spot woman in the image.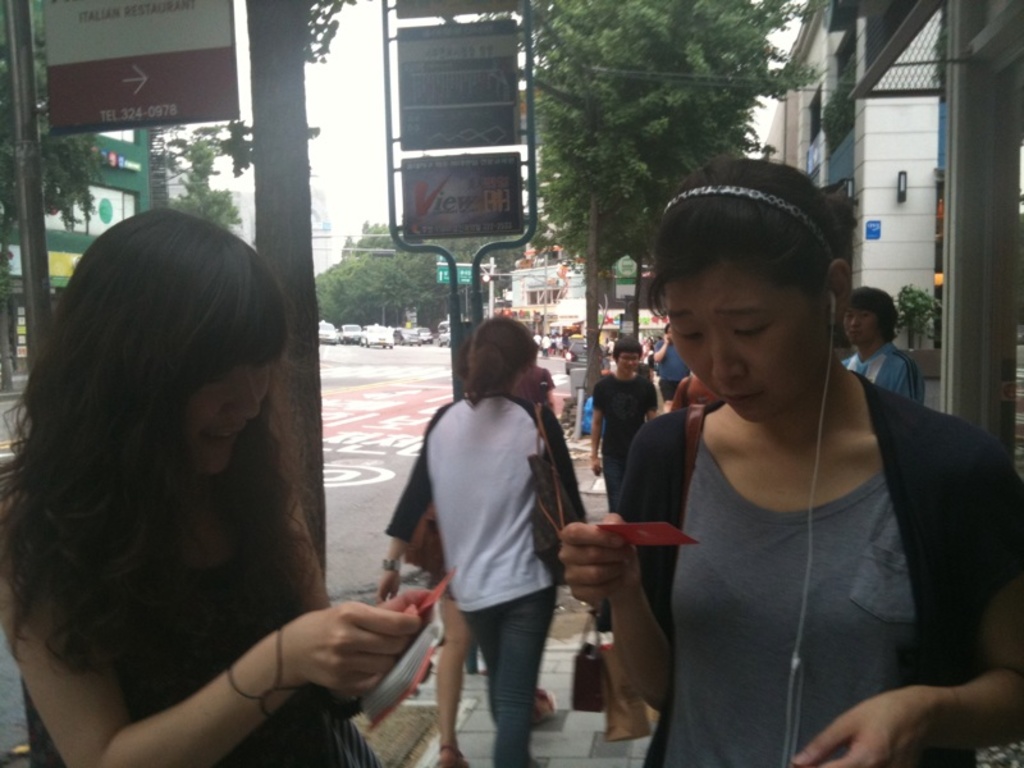
woman found at 8:201:338:767.
